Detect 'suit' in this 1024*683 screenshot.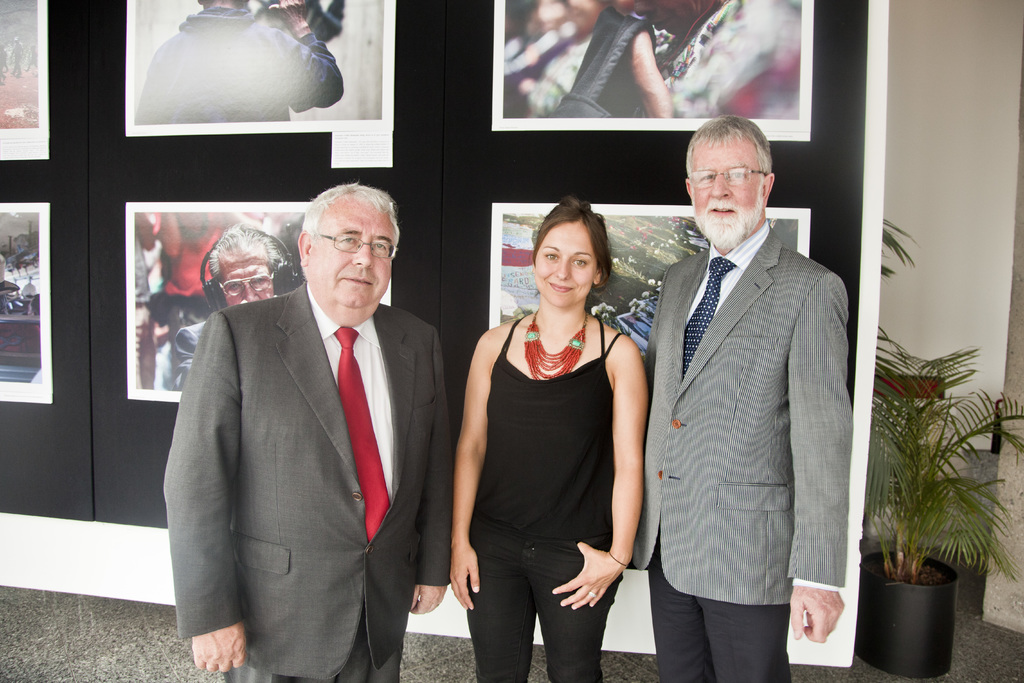
Detection: (x1=168, y1=176, x2=476, y2=682).
